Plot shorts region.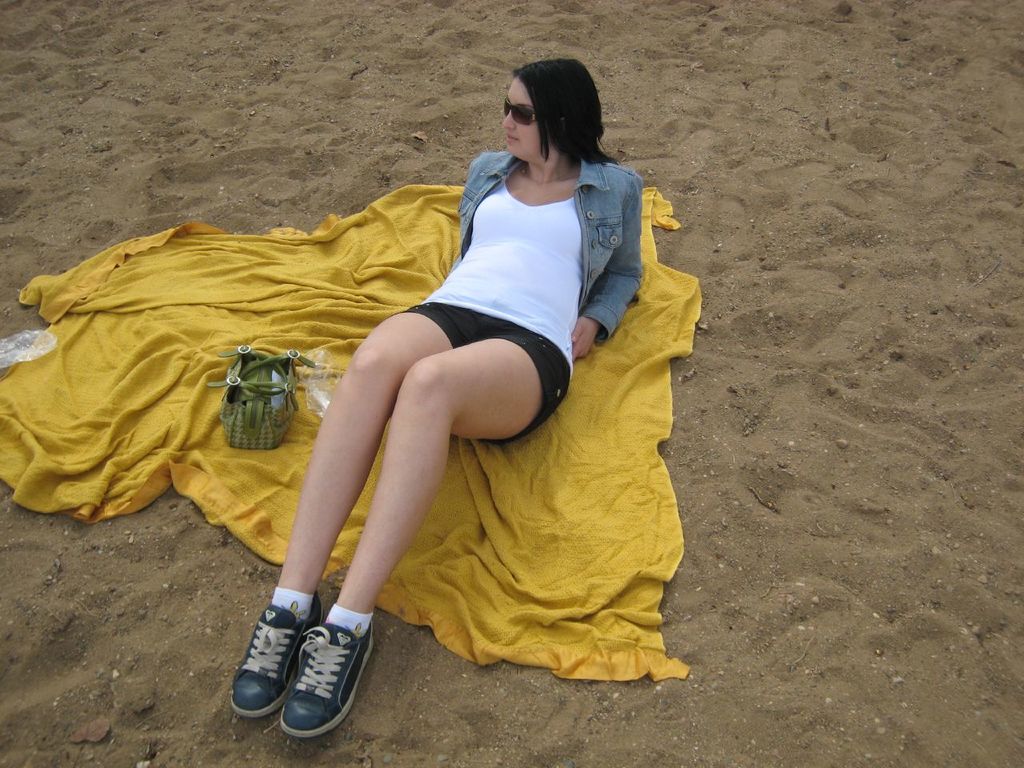
Plotted at region(396, 298, 571, 448).
